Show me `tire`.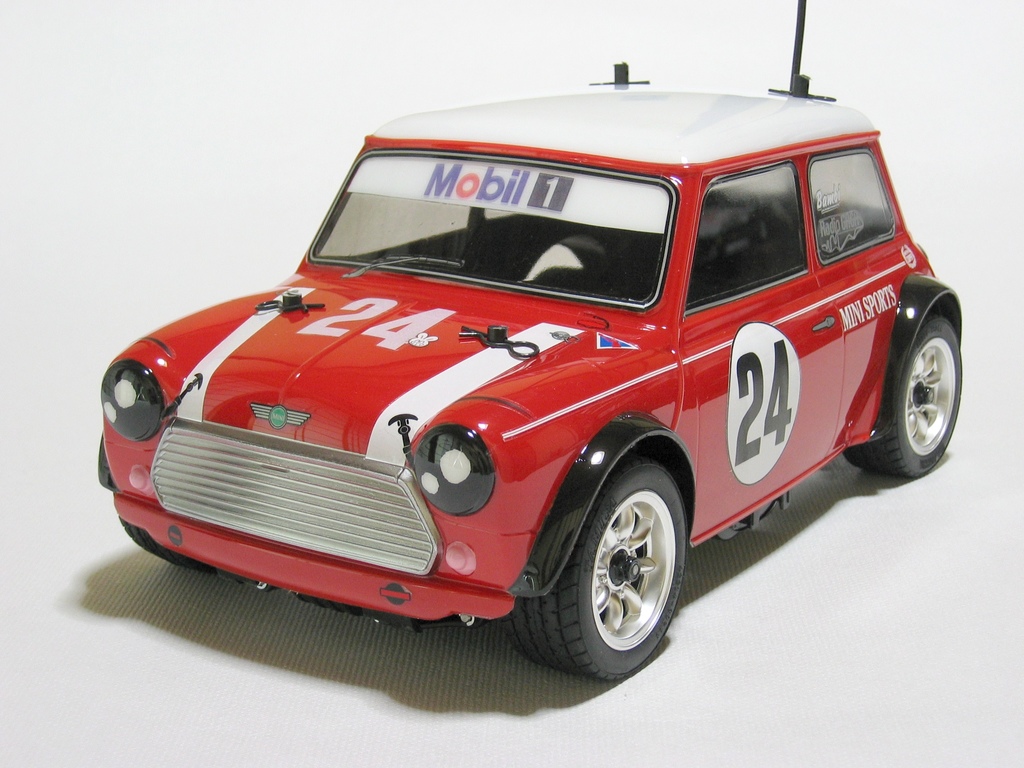
`tire` is here: rect(848, 316, 962, 479).
